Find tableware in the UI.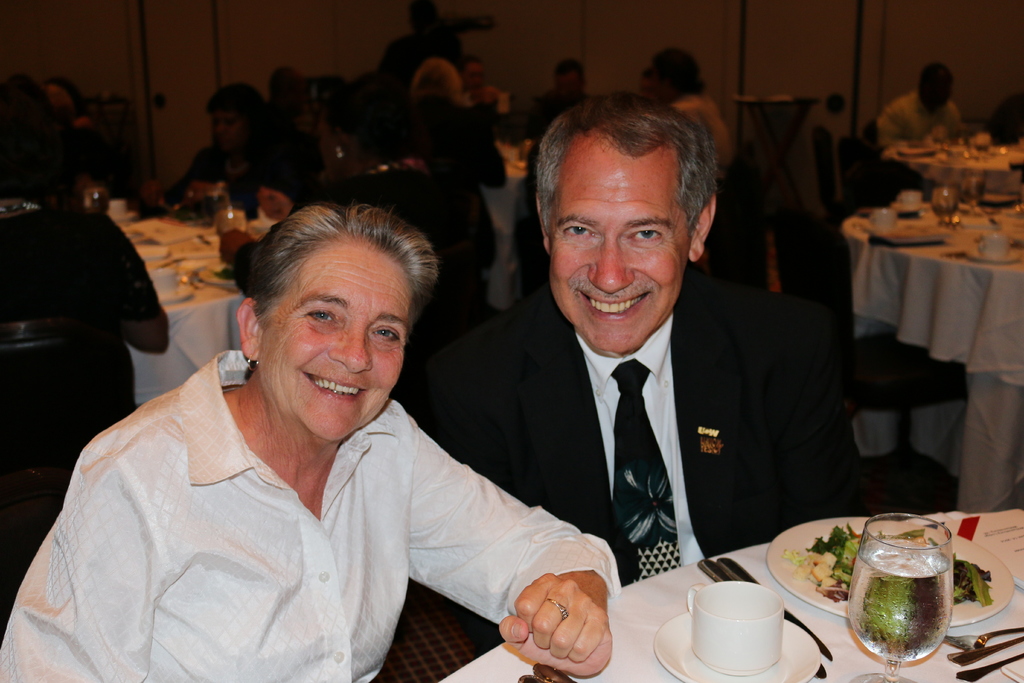
UI element at <region>215, 208, 248, 235</region>.
